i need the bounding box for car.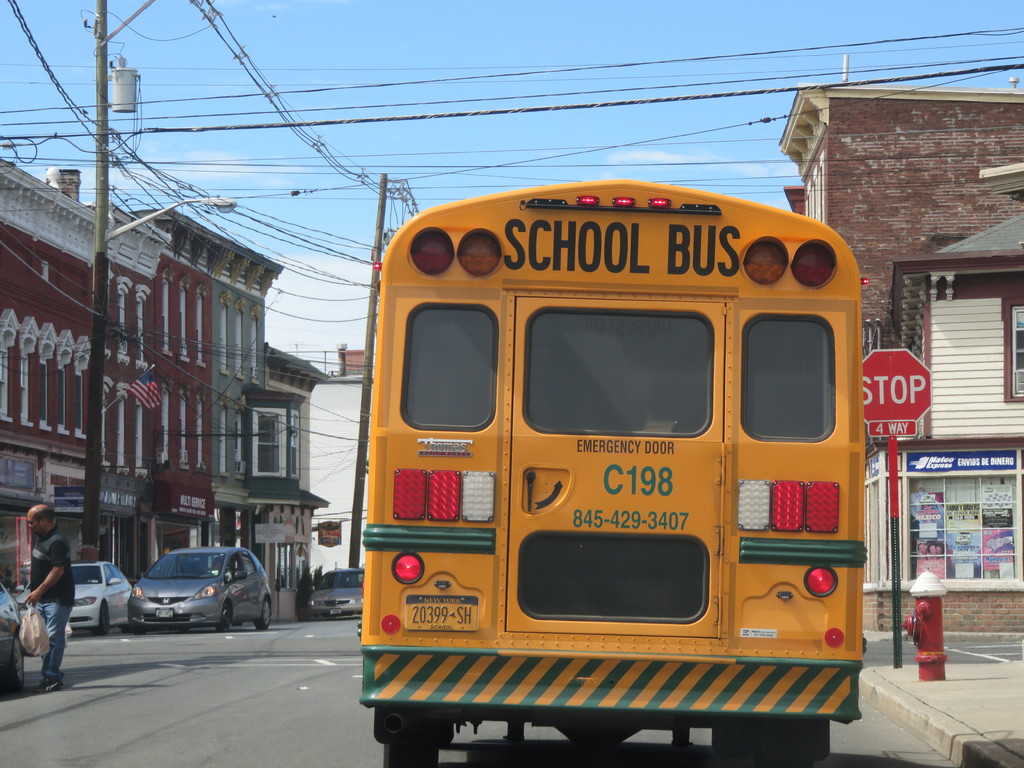
Here it is: 17 561 129 637.
